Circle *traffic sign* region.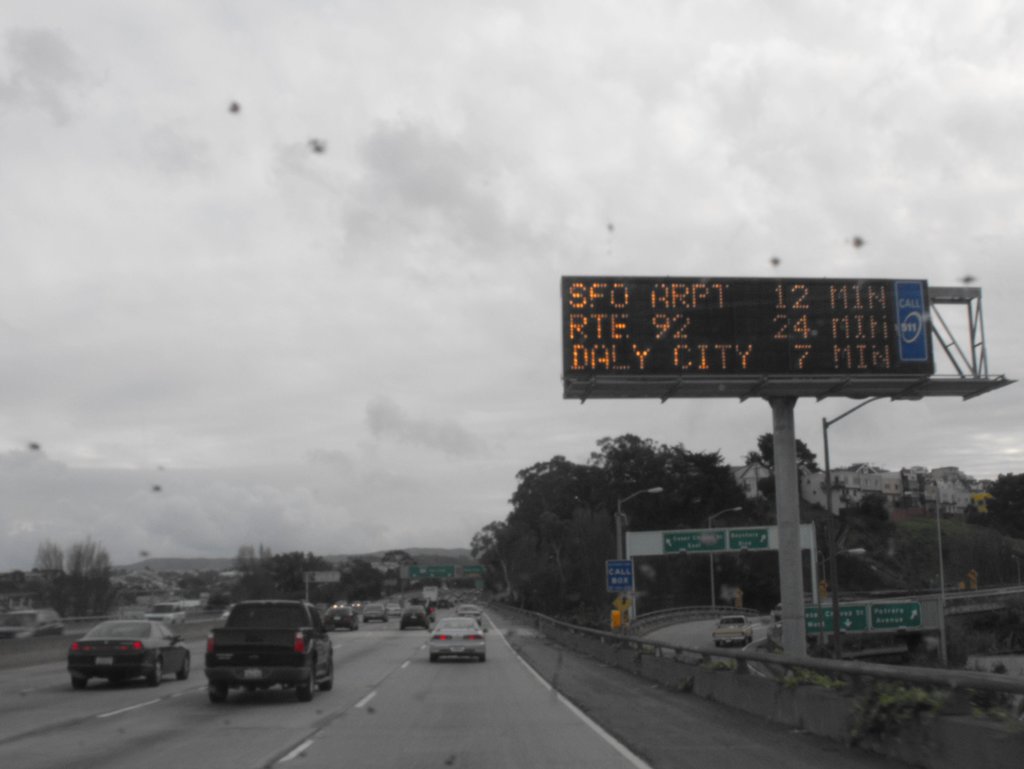
Region: 613, 590, 631, 615.
